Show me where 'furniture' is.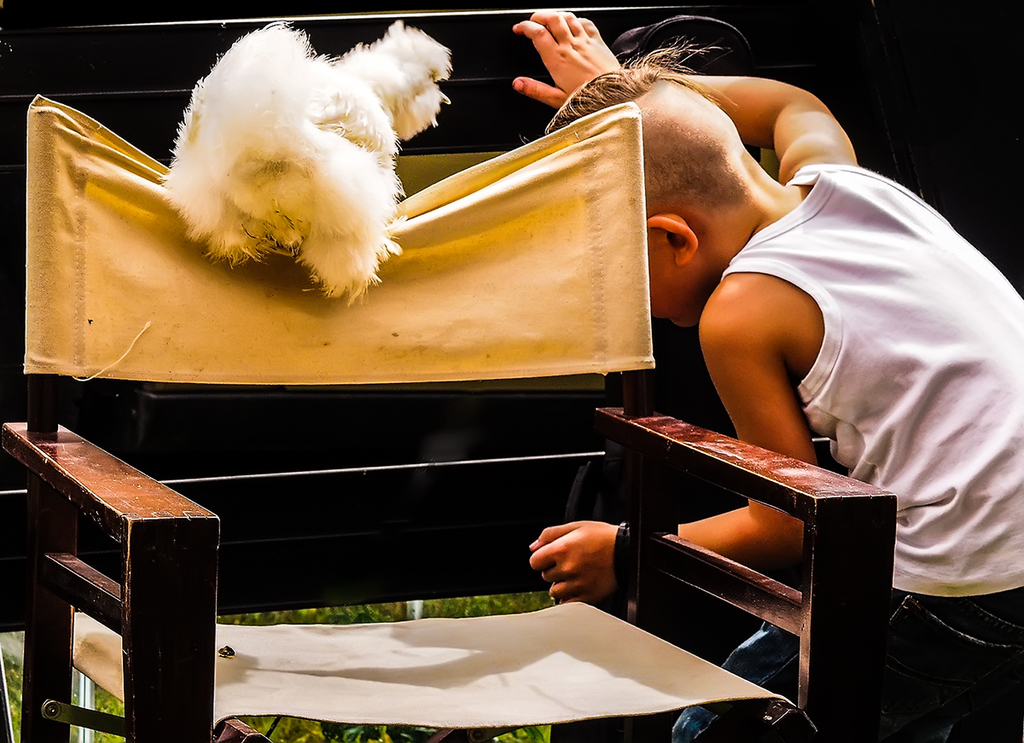
'furniture' is at crop(0, 3, 898, 742).
